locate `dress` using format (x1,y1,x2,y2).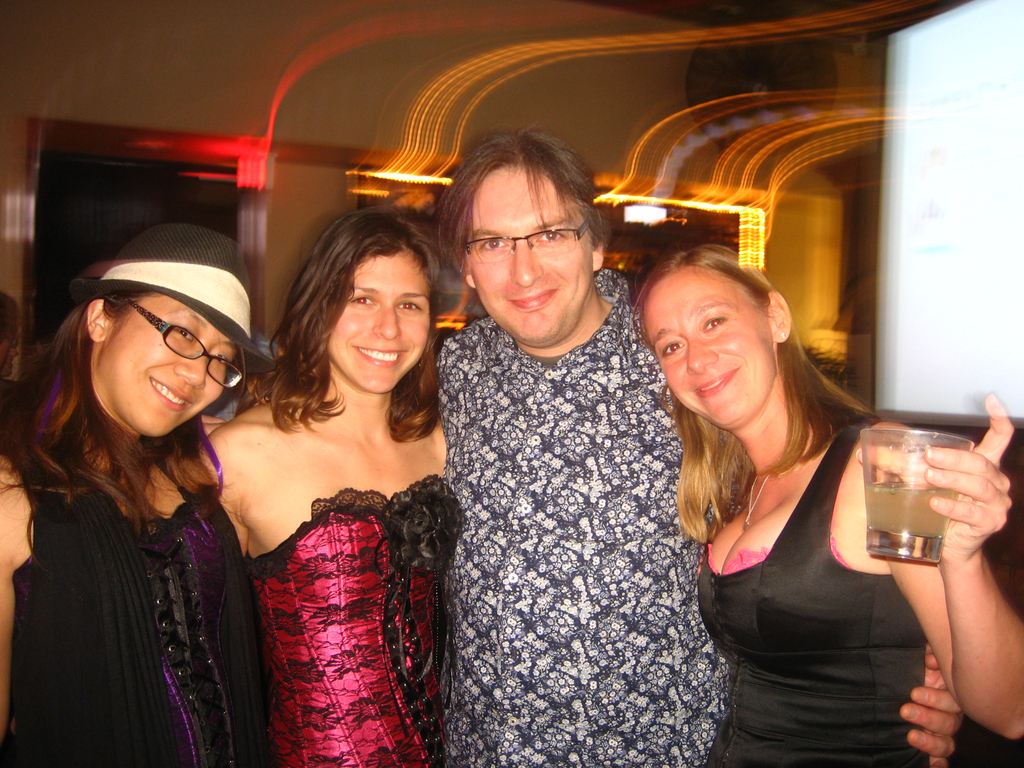
(0,445,252,767).
